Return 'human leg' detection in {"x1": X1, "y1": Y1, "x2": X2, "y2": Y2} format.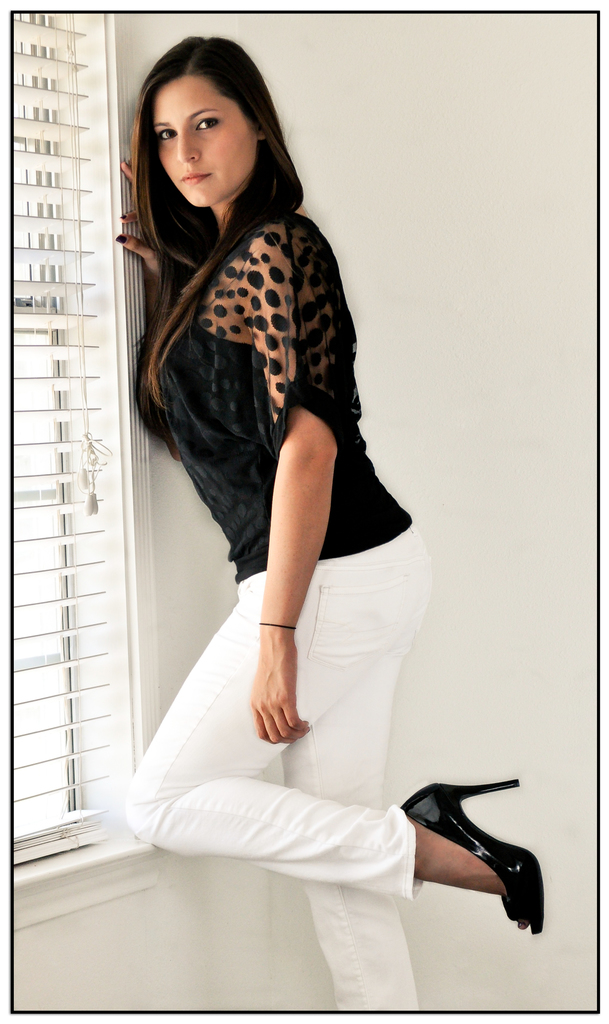
{"x1": 285, "y1": 570, "x2": 423, "y2": 1014}.
